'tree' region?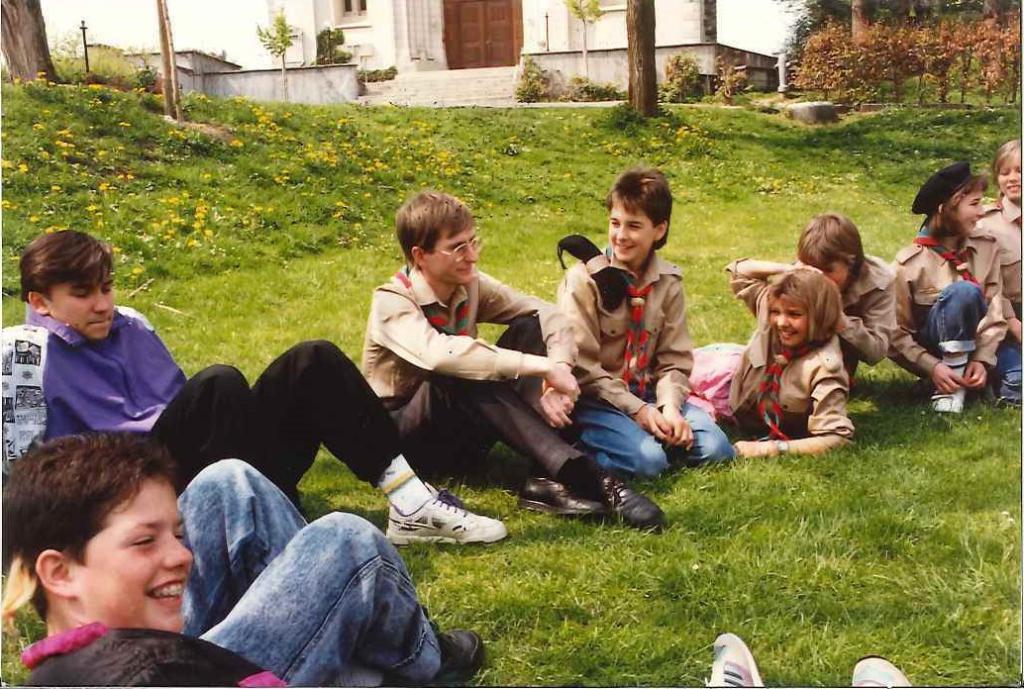
<region>624, 0, 661, 123</region>
